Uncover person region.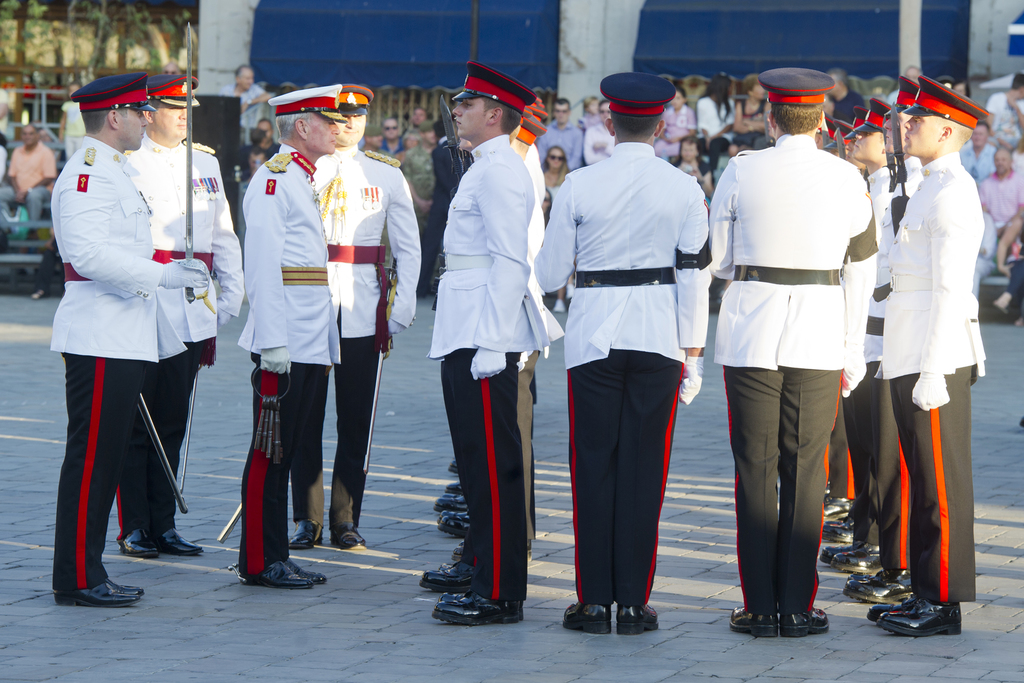
Uncovered: [left=539, top=146, right=572, bottom=199].
